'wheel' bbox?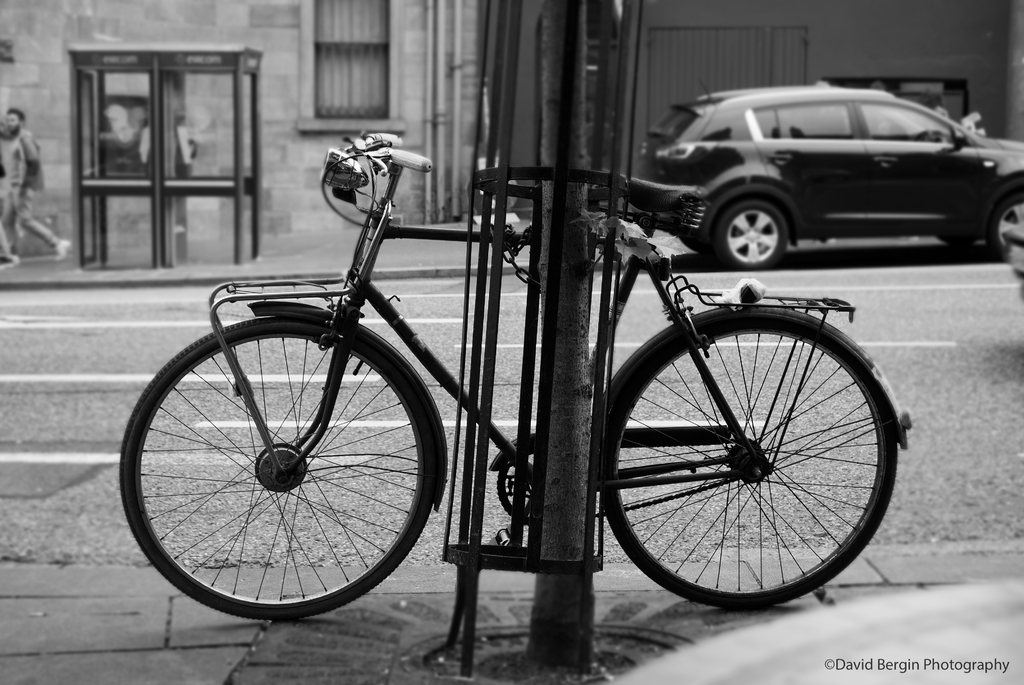
box=[120, 317, 436, 622]
